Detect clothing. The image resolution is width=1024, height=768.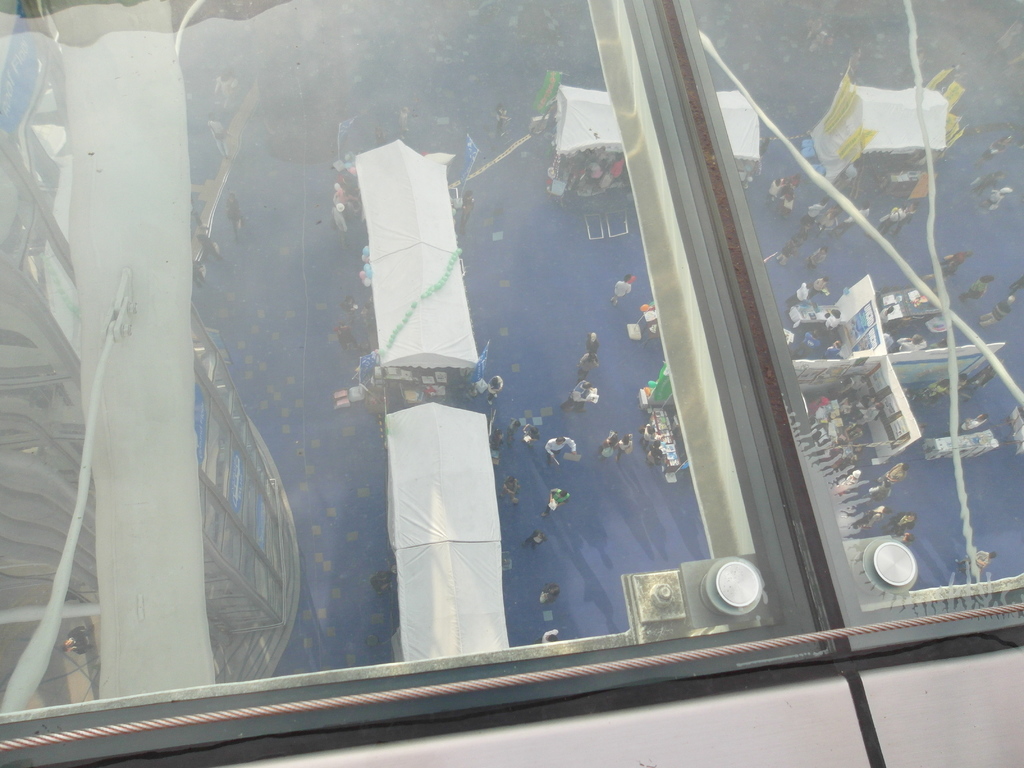
region(838, 208, 870, 233).
